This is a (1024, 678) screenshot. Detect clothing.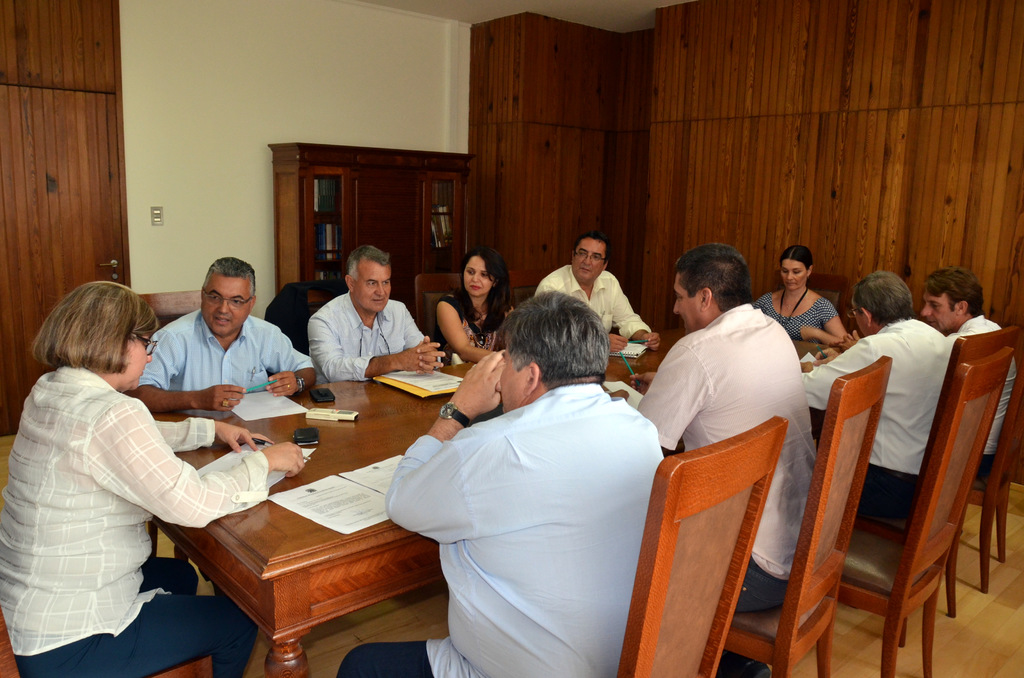
bbox(262, 281, 349, 353).
